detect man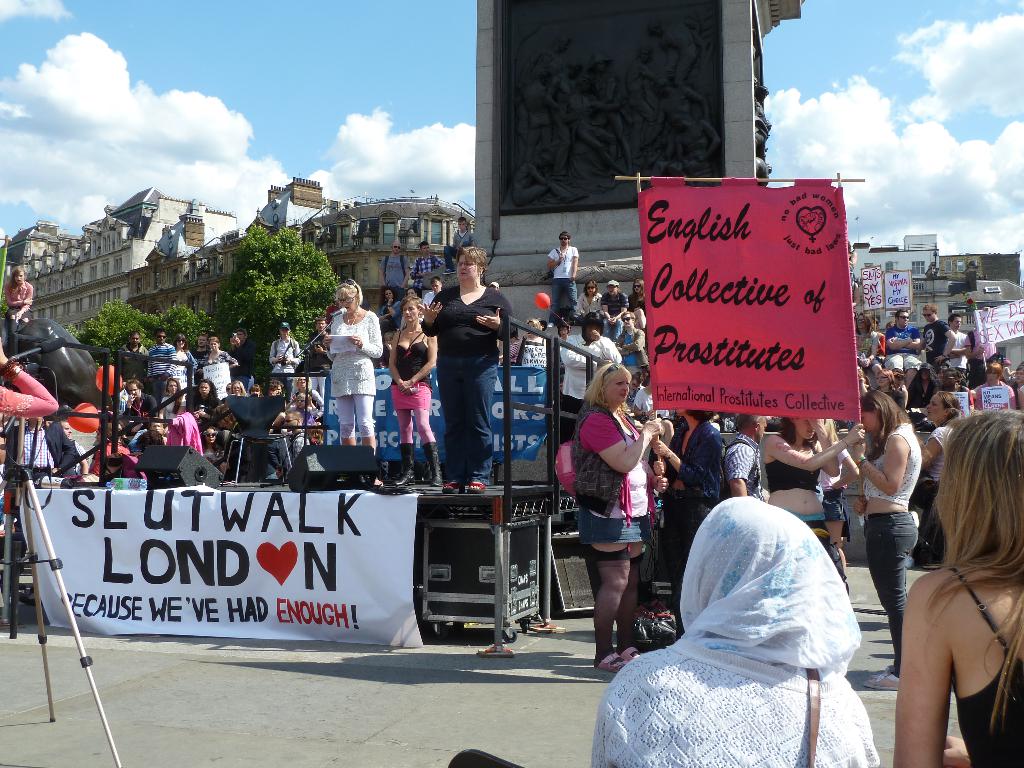
bbox=[409, 241, 442, 296]
